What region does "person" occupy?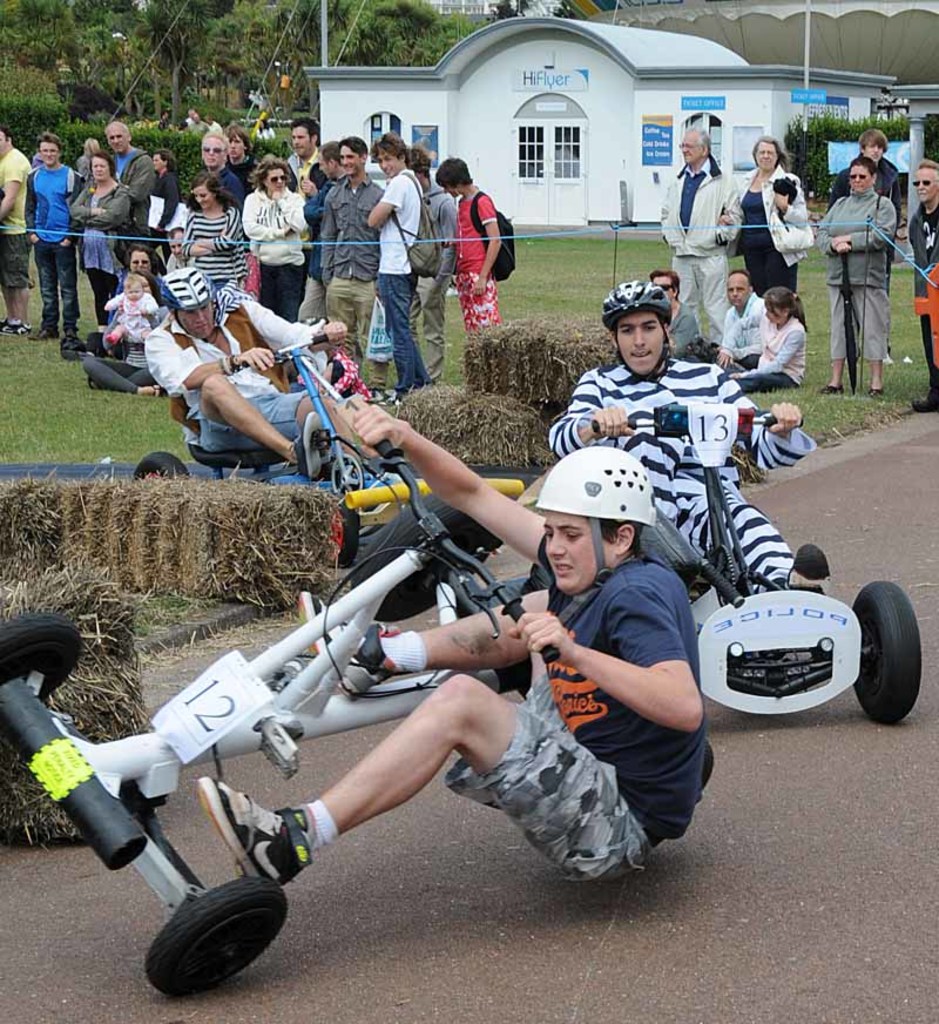
Rect(313, 135, 379, 384).
